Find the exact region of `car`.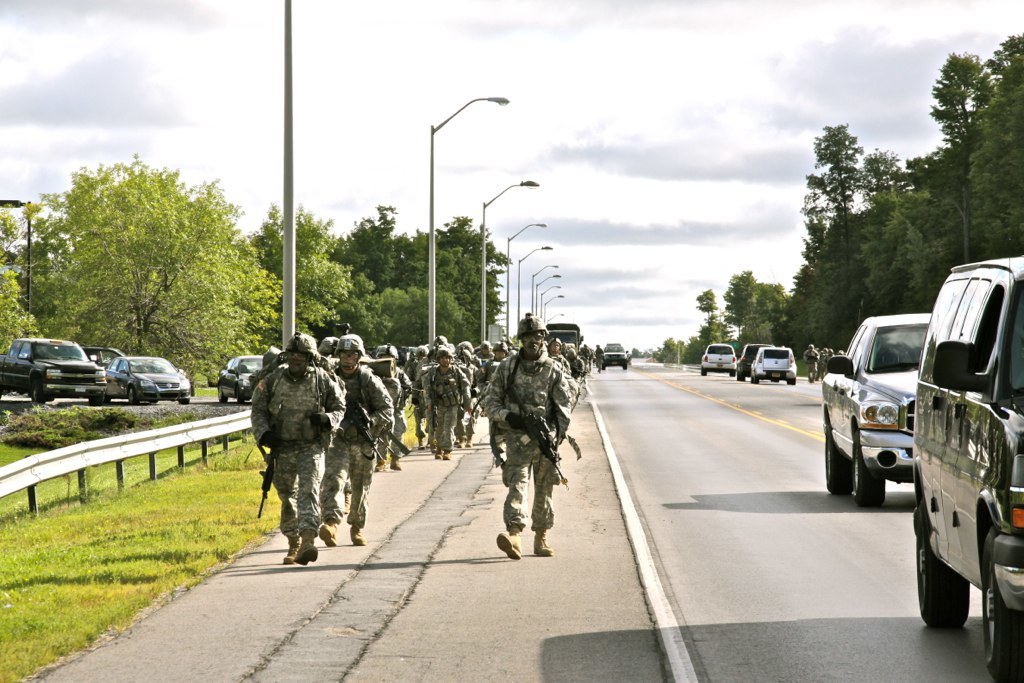
Exact region: [698,341,736,376].
